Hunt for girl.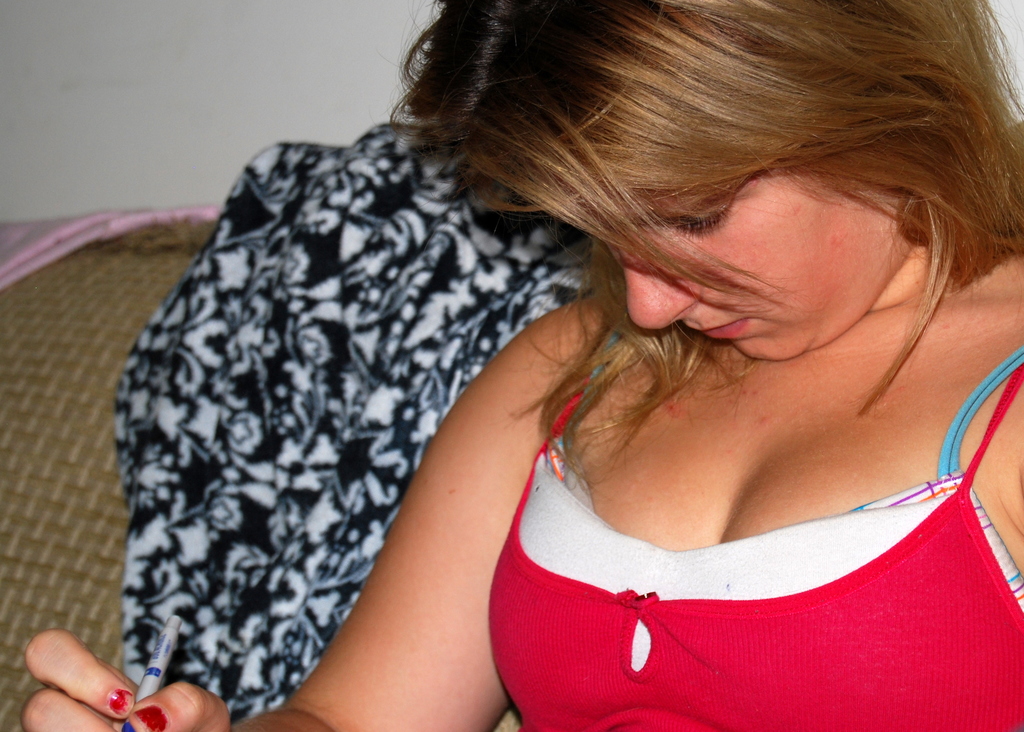
Hunted down at select_region(17, 0, 1023, 731).
